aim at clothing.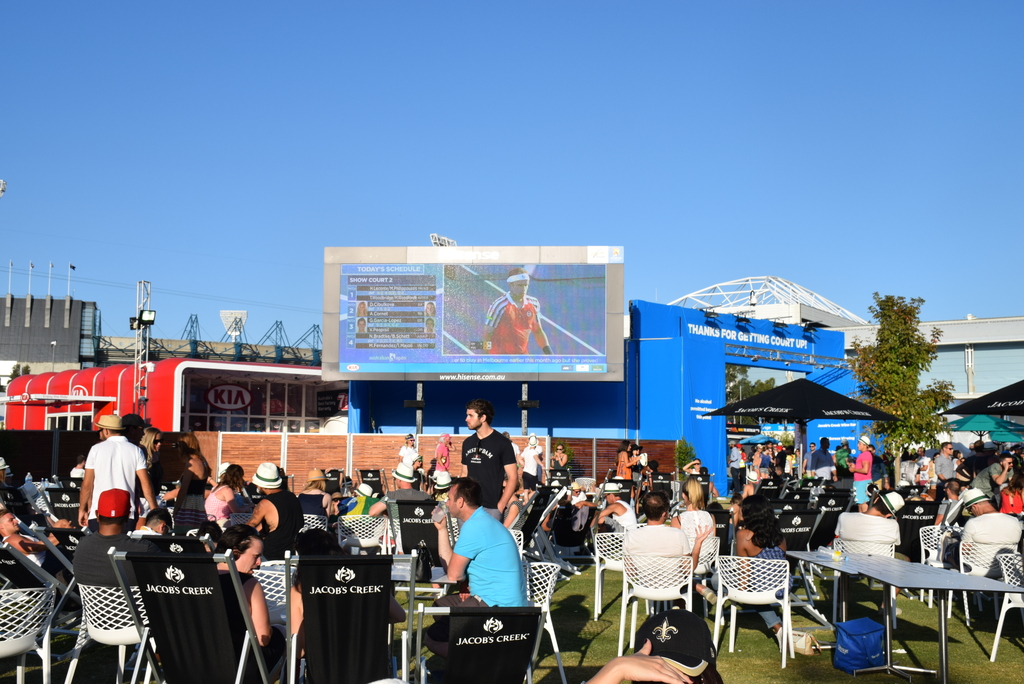
Aimed at [937,452,952,486].
